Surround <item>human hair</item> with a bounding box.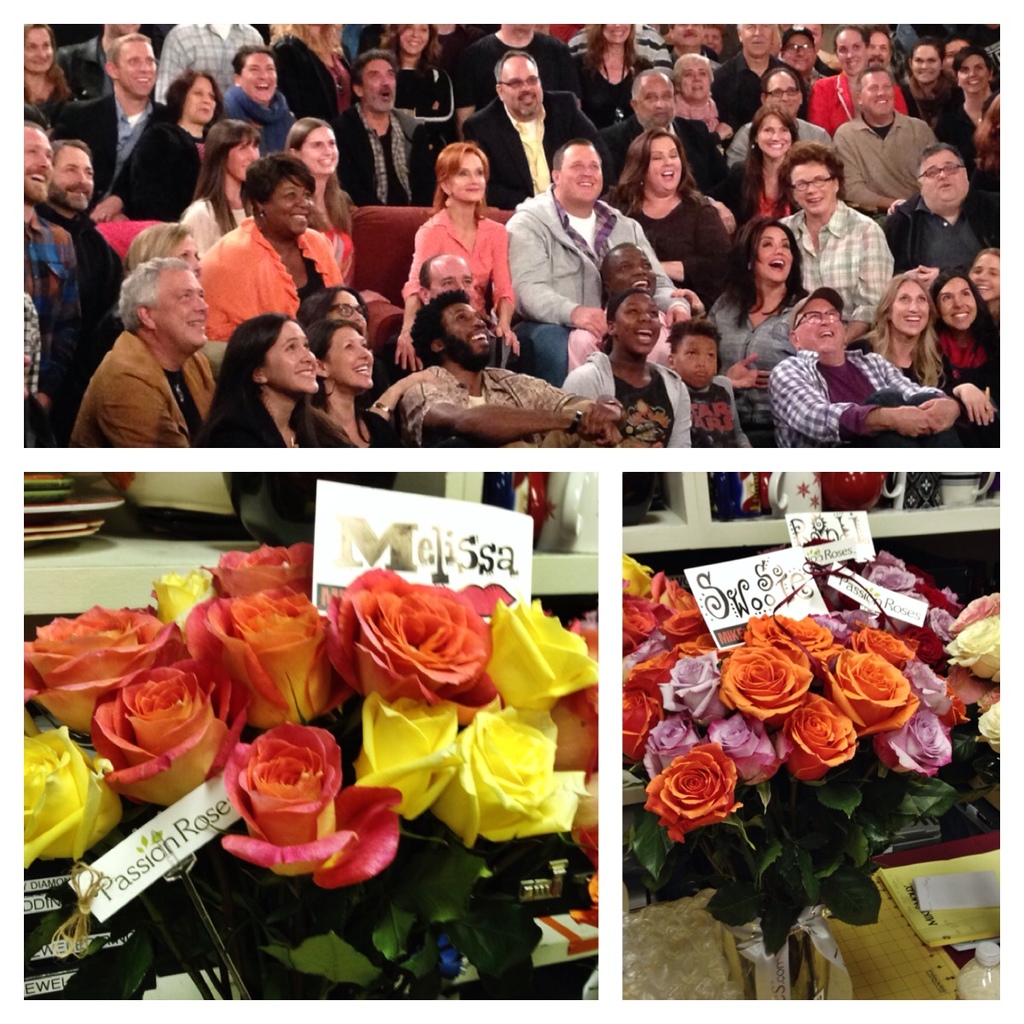
x1=350 y1=47 x2=397 y2=105.
